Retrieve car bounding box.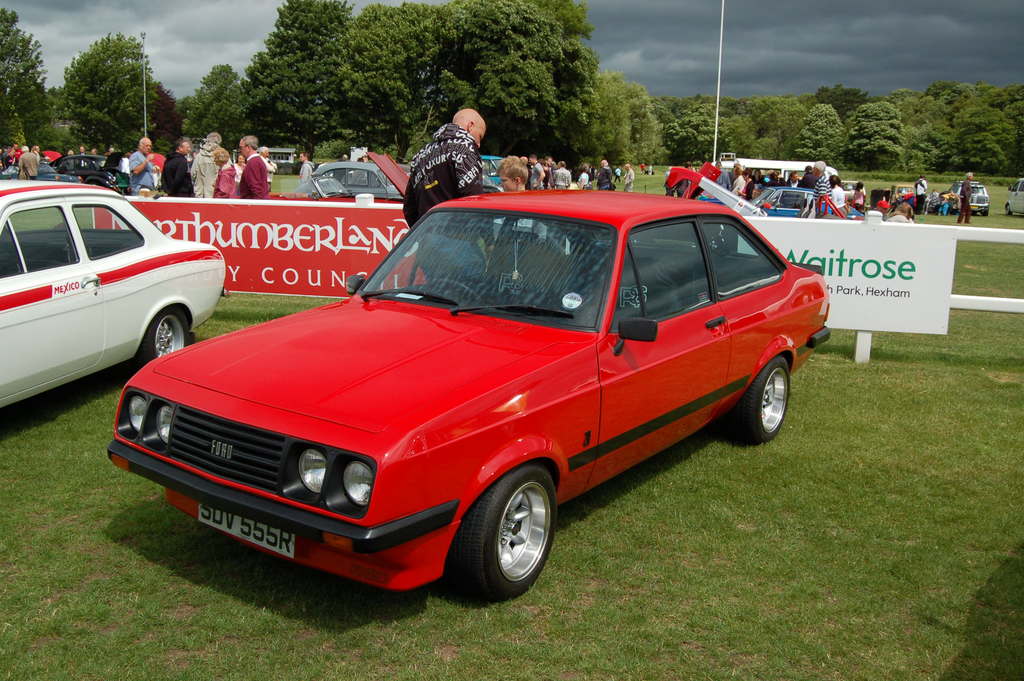
Bounding box: (x1=58, y1=155, x2=114, y2=176).
